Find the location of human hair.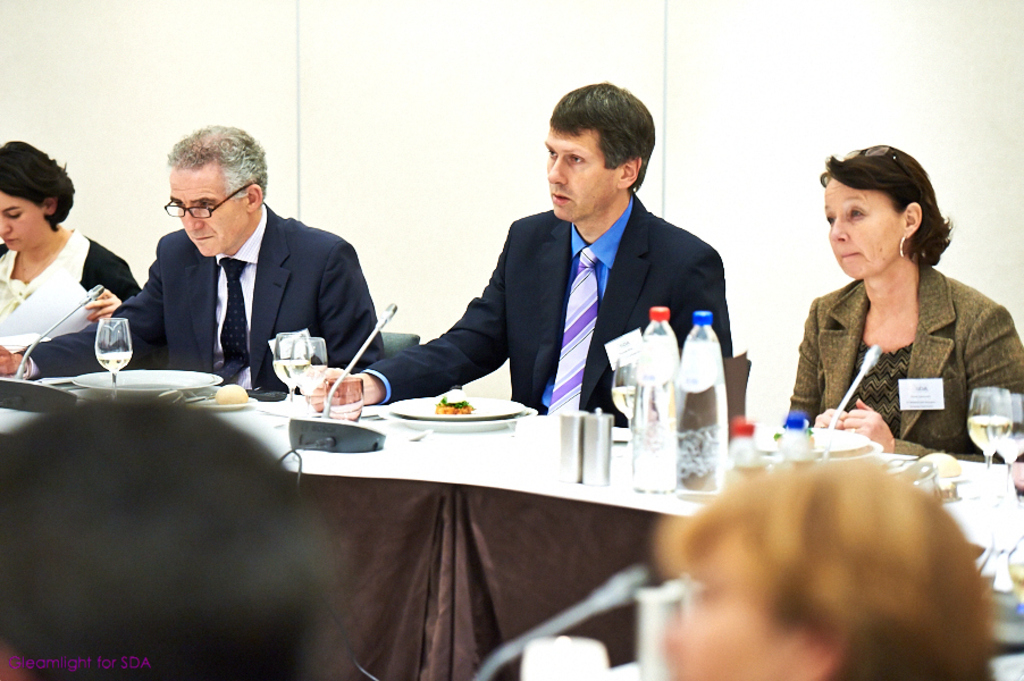
Location: locate(548, 79, 655, 191).
